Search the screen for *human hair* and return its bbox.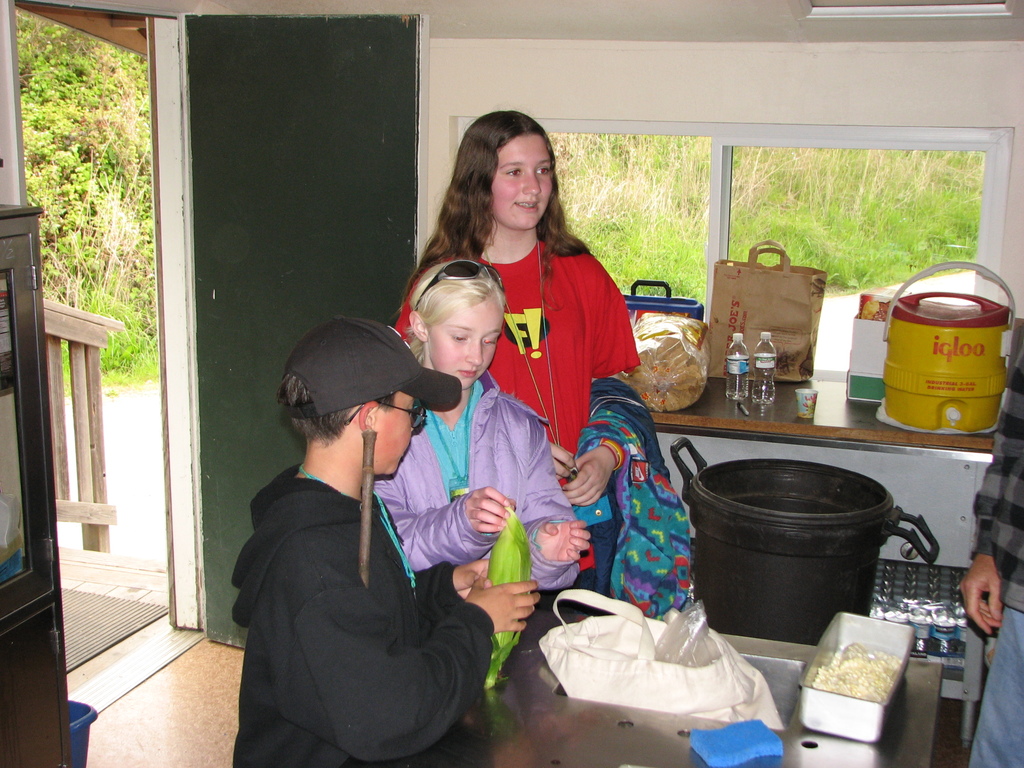
Found: (282,371,404,454).
